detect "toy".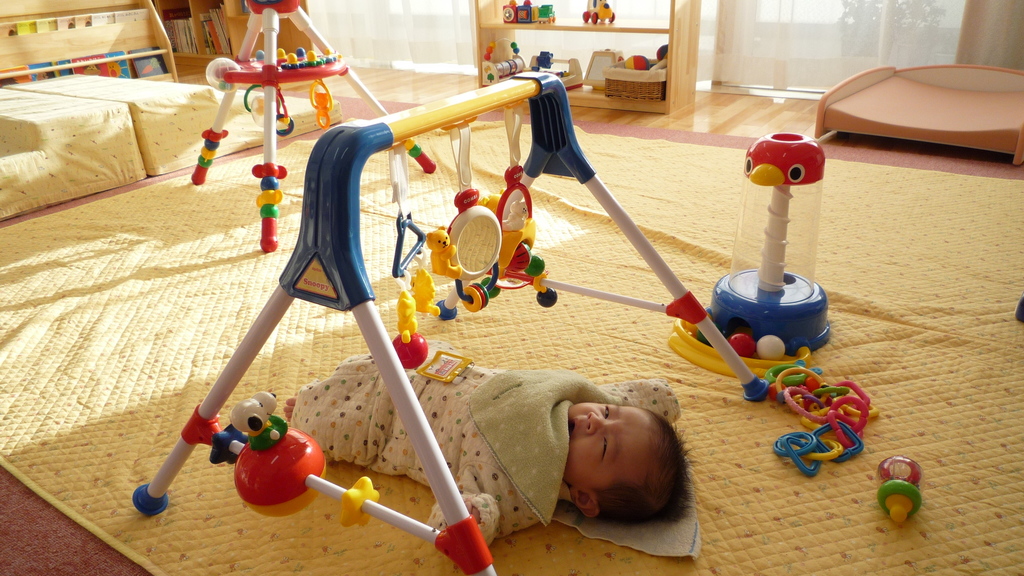
Detected at box(756, 338, 784, 357).
